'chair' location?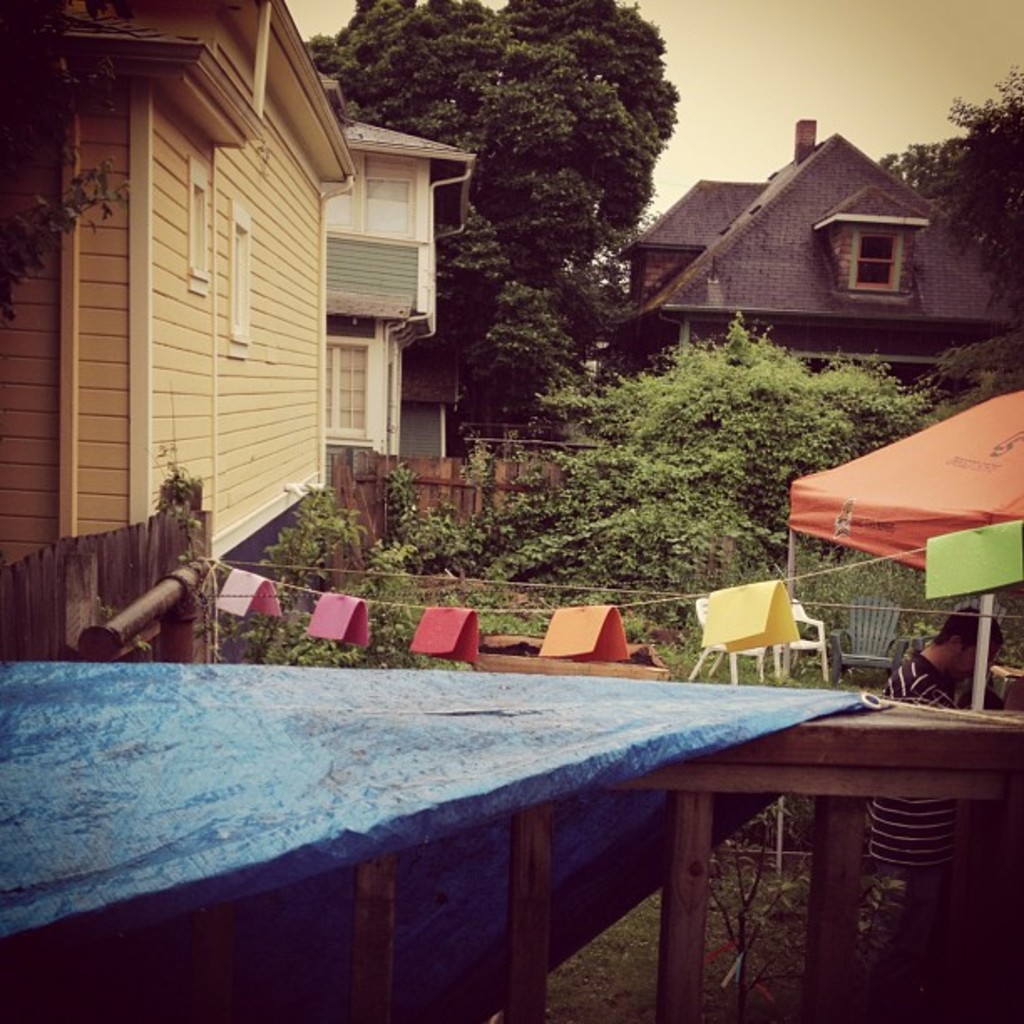
locate(679, 597, 775, 686)
